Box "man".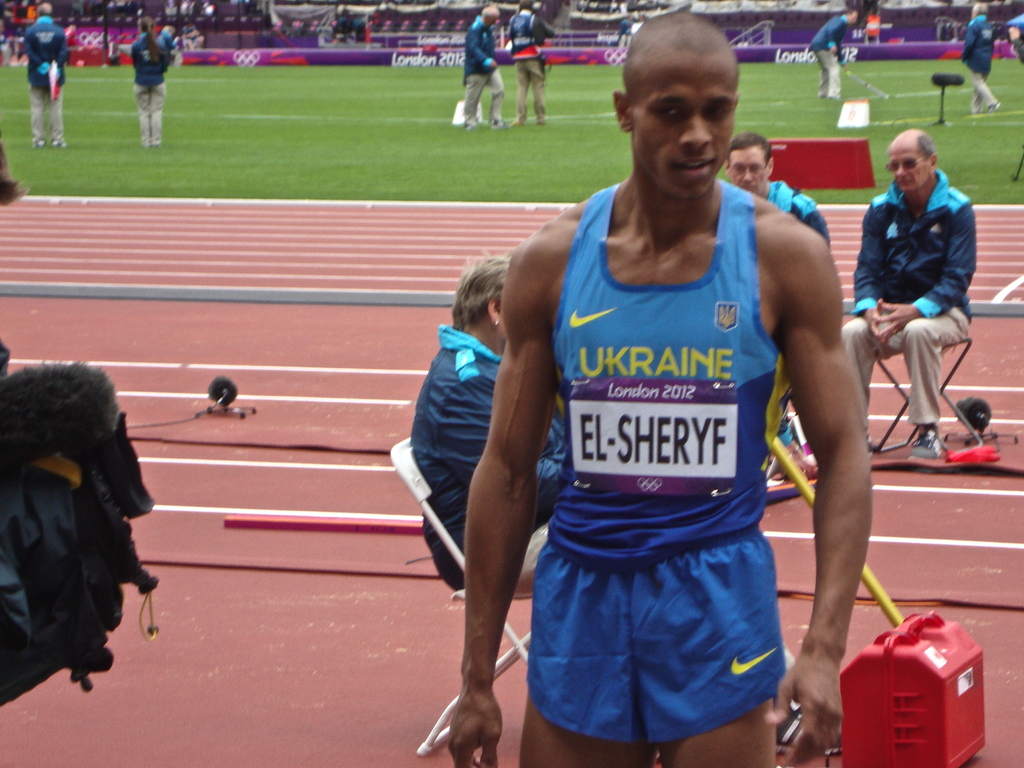
rect(436, 6, 869, 767).
